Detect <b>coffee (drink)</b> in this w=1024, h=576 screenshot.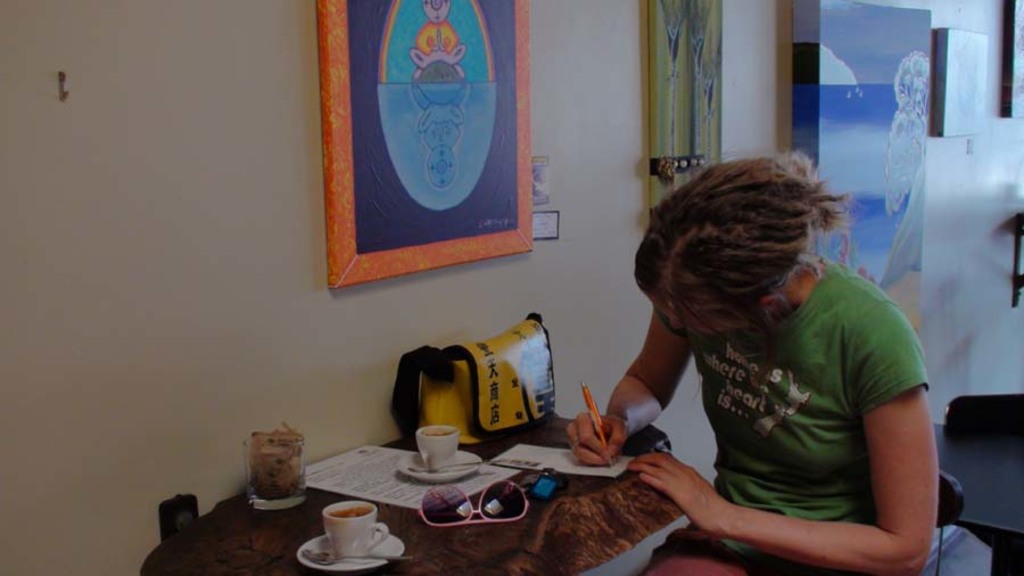
Detection: 333:501:378:518.
